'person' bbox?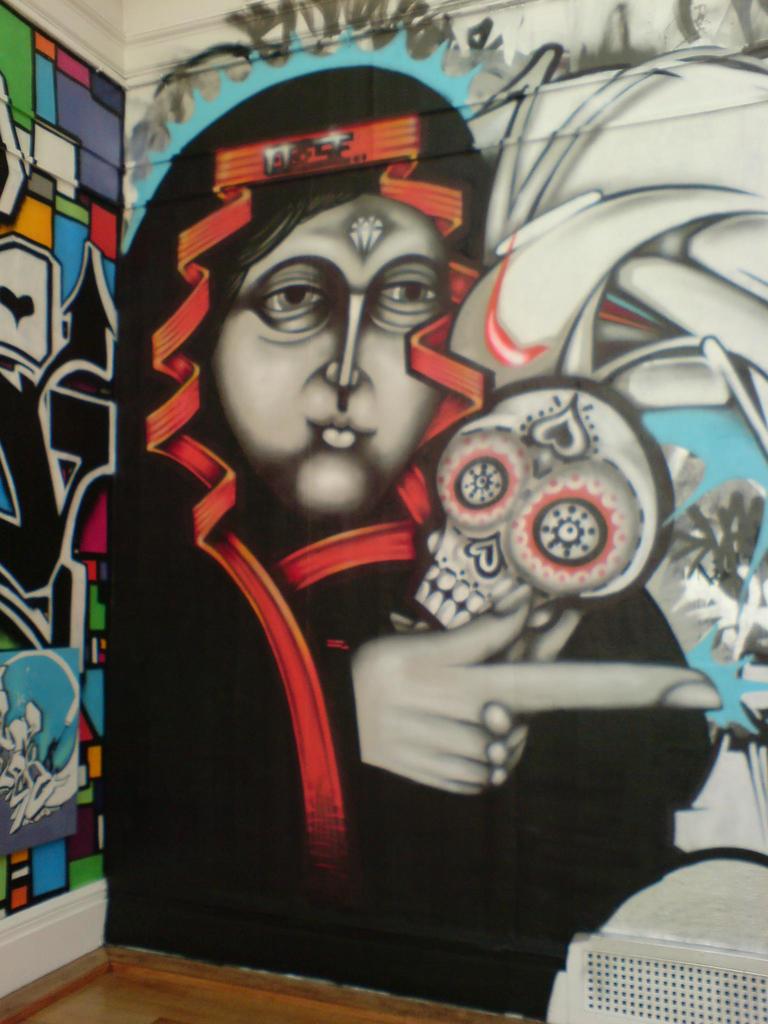
bbox(111, 108, 648, 991)
